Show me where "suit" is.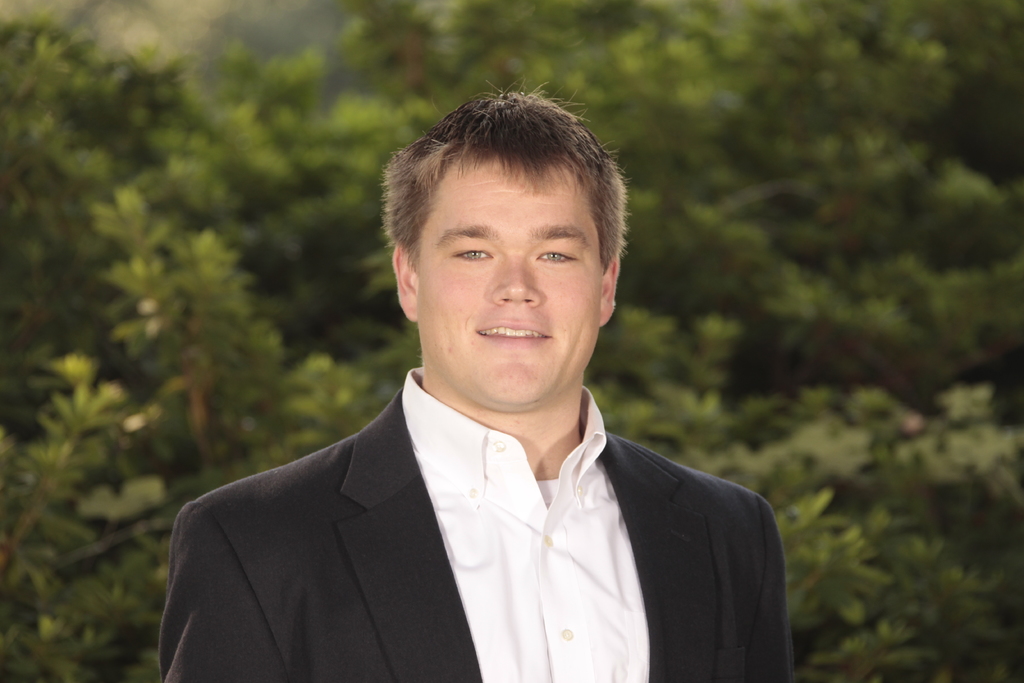
"suit" is at rect(145, 309, 813, 670).
